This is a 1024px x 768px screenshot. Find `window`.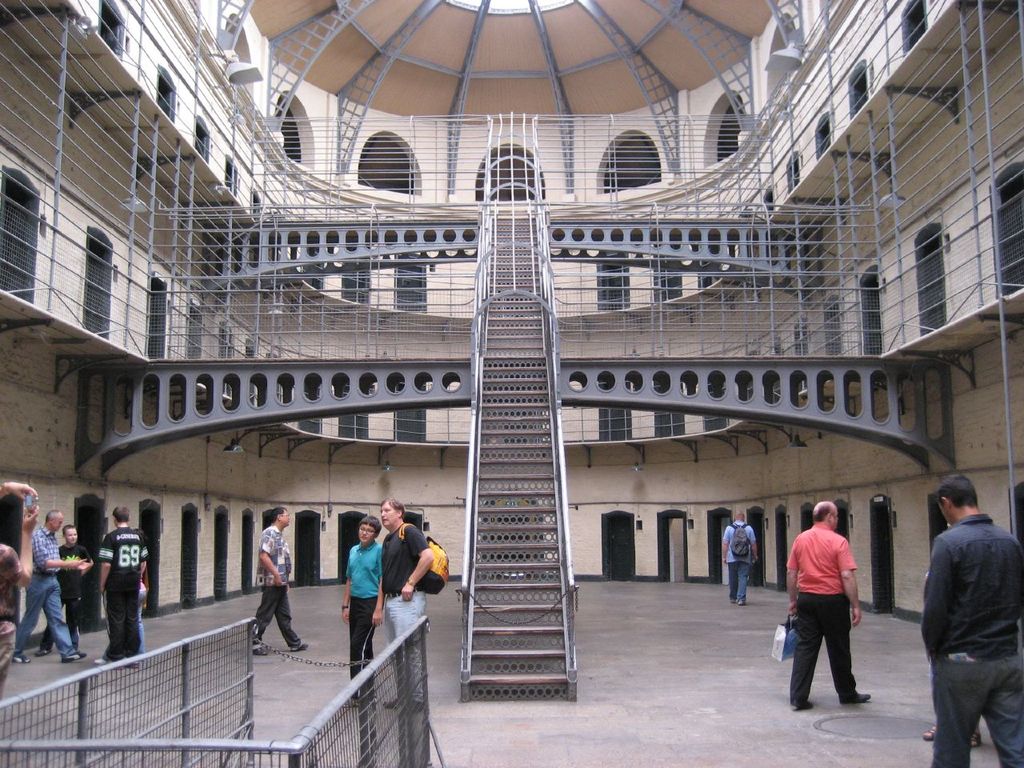
Bounding box: [left=95, top=0, right=125, bottom=56].
